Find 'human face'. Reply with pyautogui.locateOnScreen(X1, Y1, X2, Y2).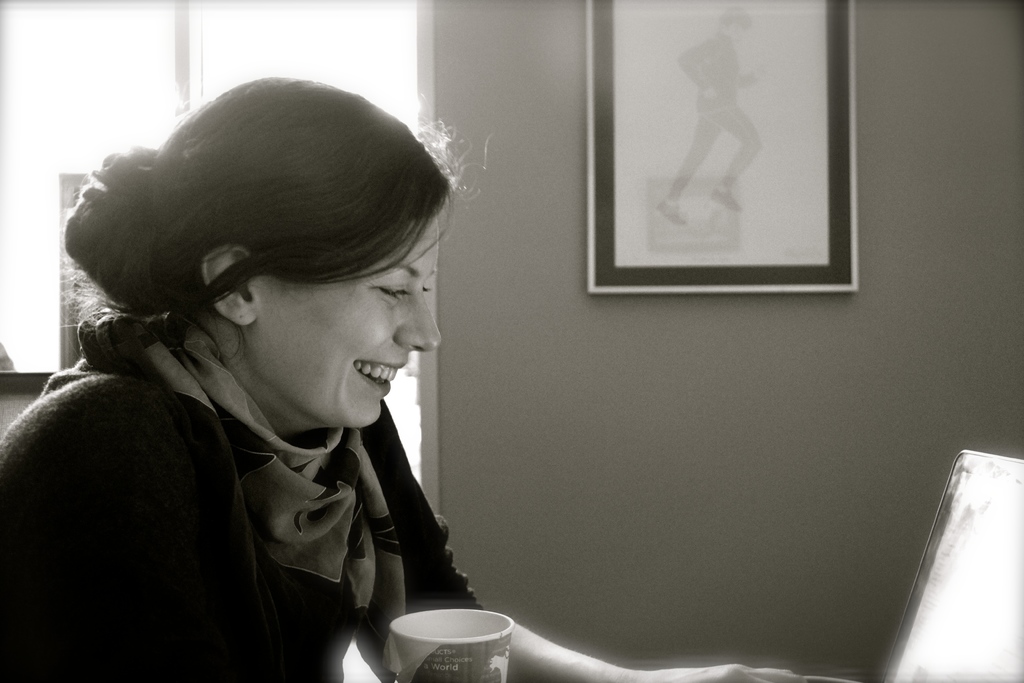
pyautogui.locateOnScreen(250, 211, 443, 435).
